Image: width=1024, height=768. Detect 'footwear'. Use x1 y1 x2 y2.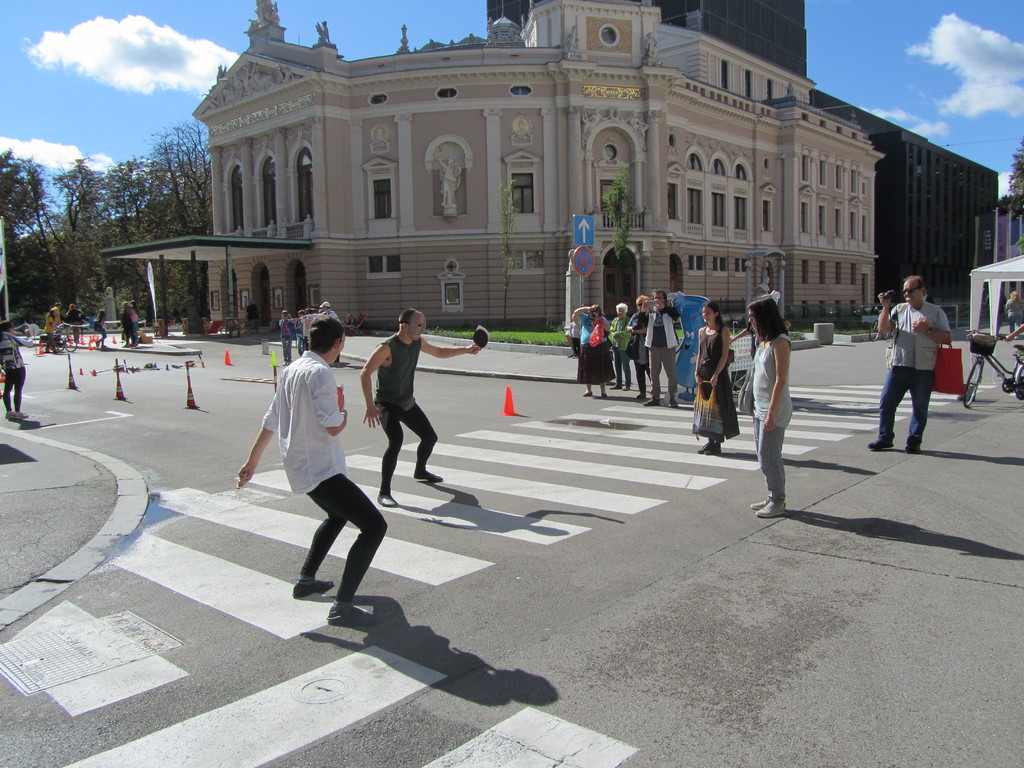
637 392 645 401.
